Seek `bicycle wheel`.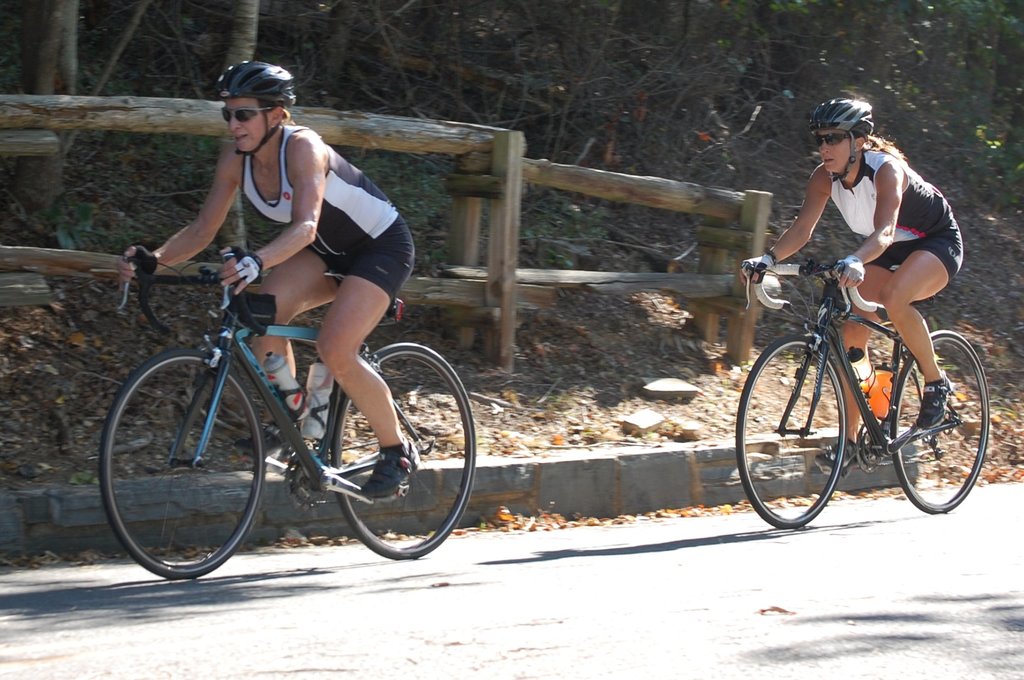
<region>885, 328, 1002, 513</region>.
